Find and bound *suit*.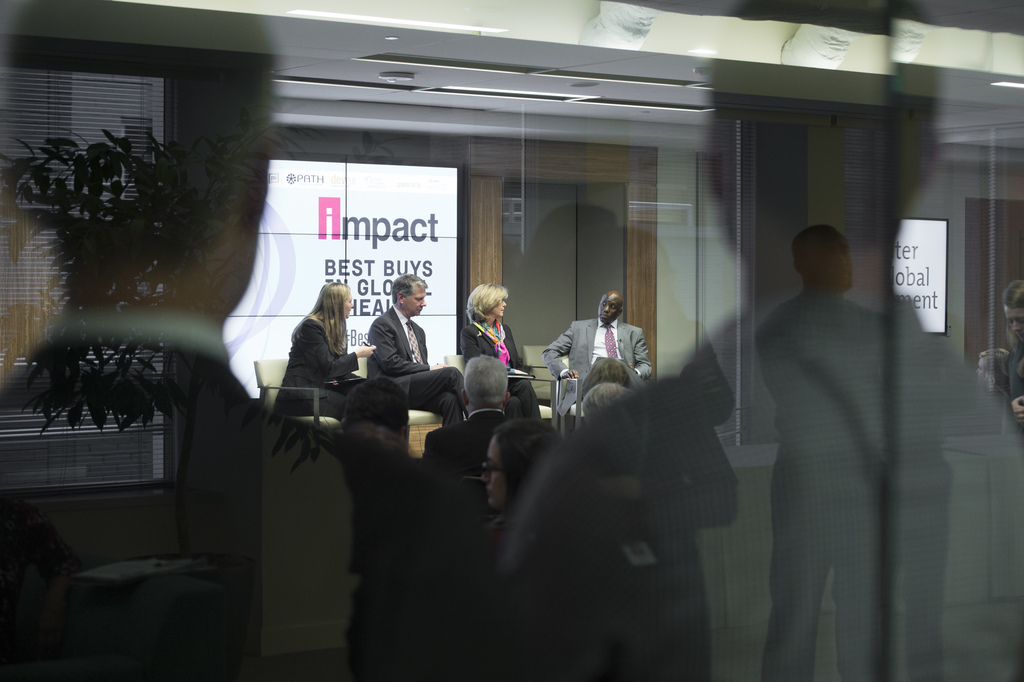
Bound: 367, 306, 430, 410.
